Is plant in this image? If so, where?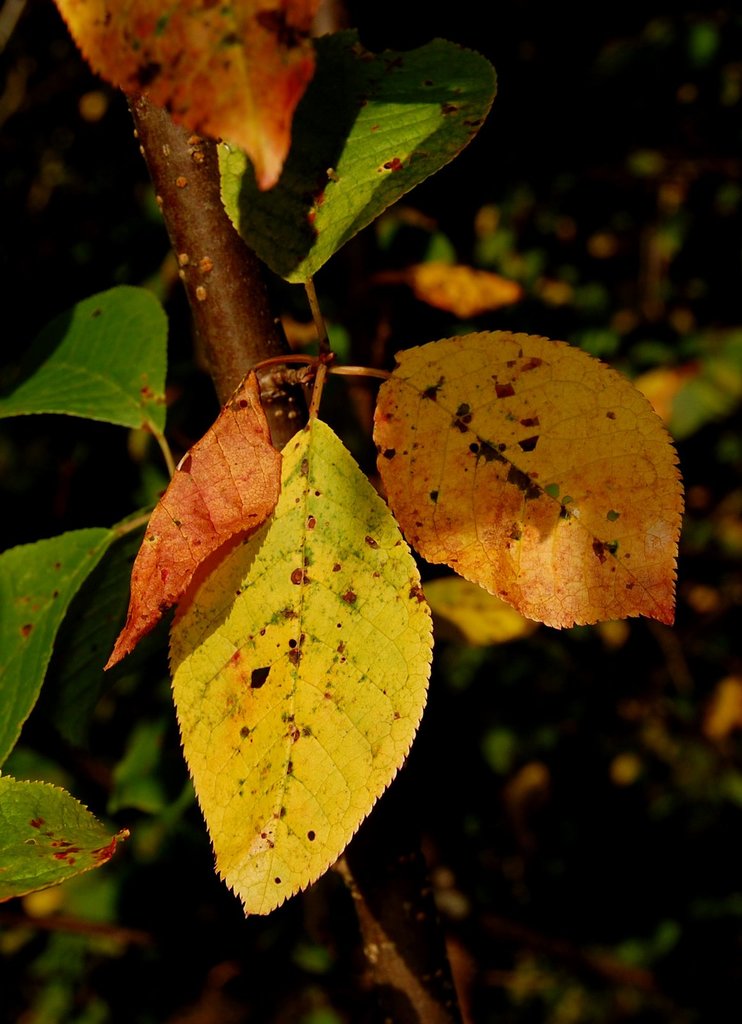
Yes, at 42,204,525,1020.
